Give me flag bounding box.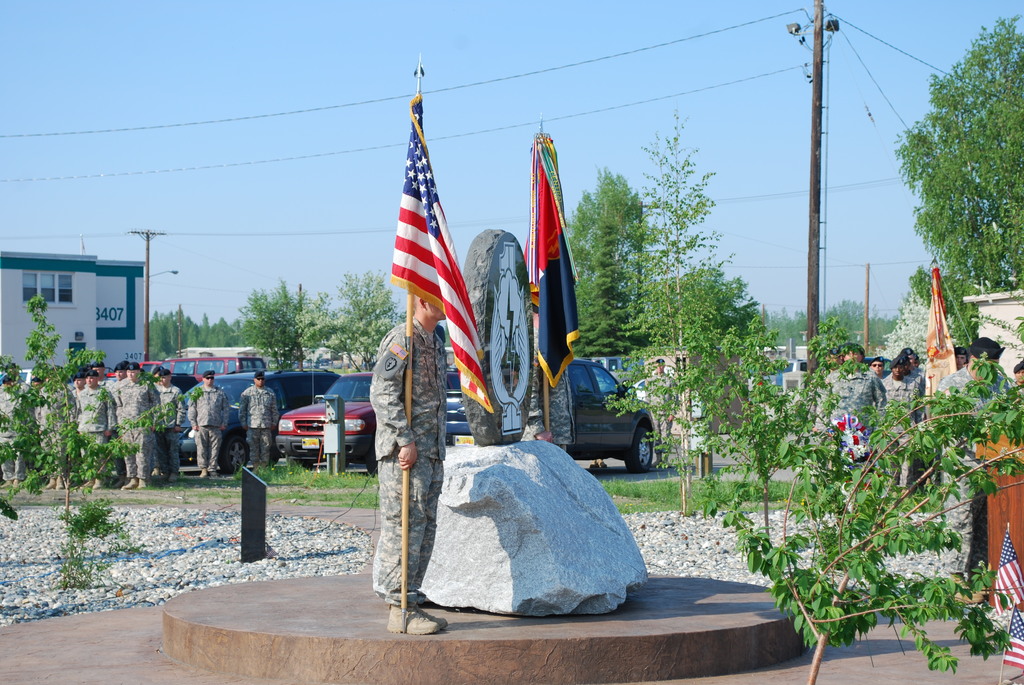
(left=924, top=268, right=963, bottom=416).
